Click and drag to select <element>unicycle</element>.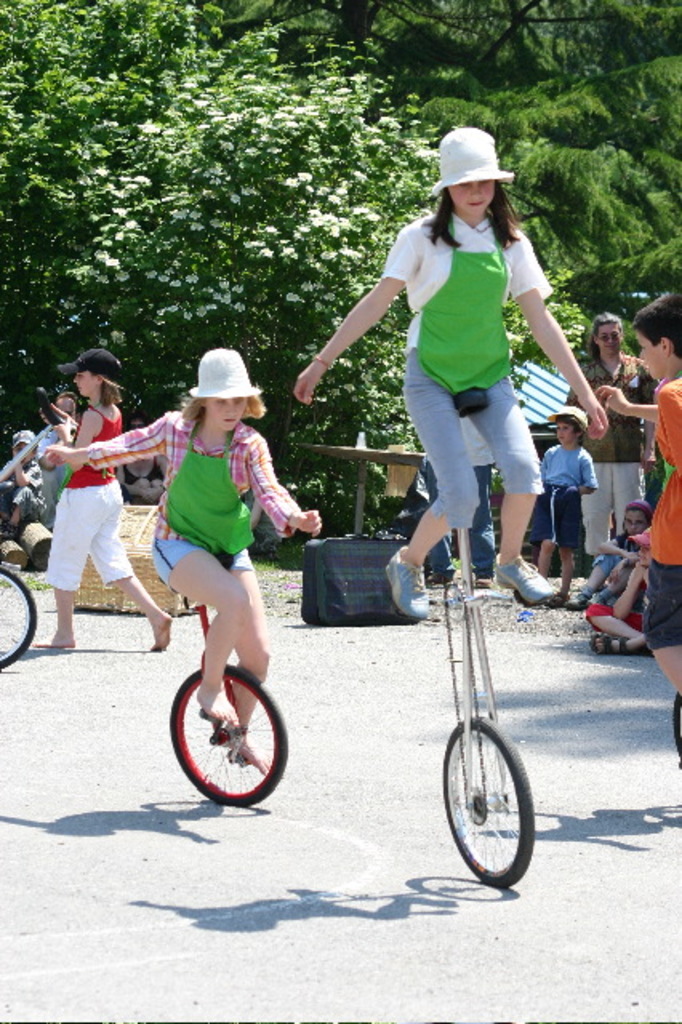
Selection: [left=165, top=555, right=296, bottom=805].
